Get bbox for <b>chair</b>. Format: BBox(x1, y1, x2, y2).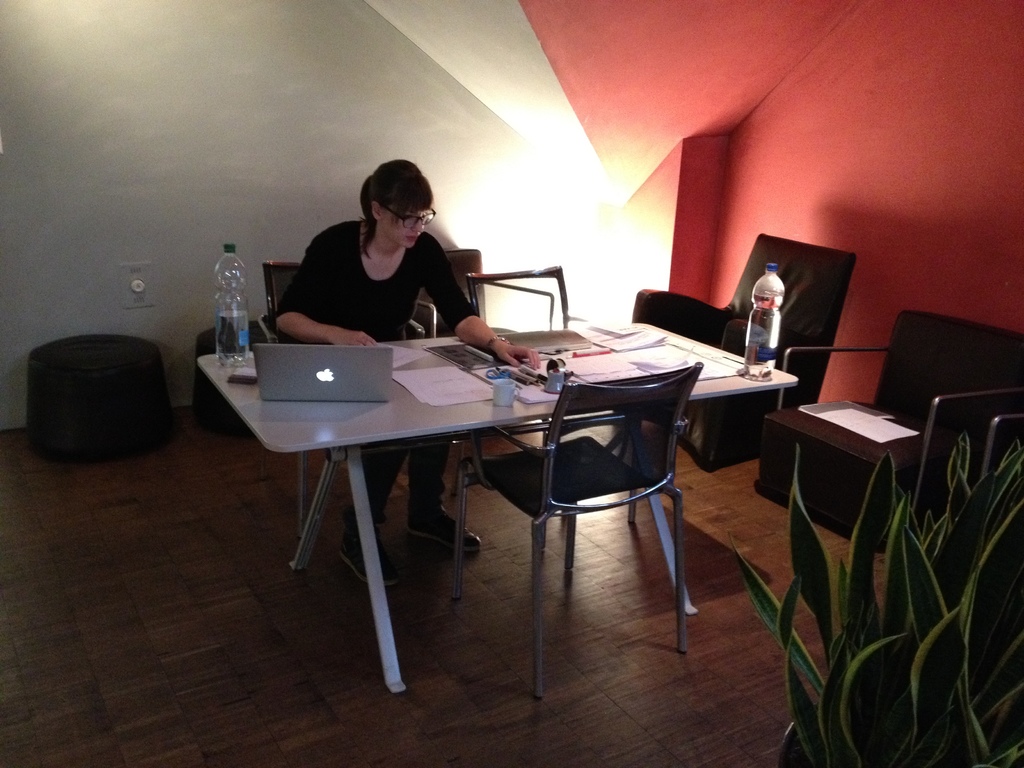
BBox(627, 236, 857, 472).
